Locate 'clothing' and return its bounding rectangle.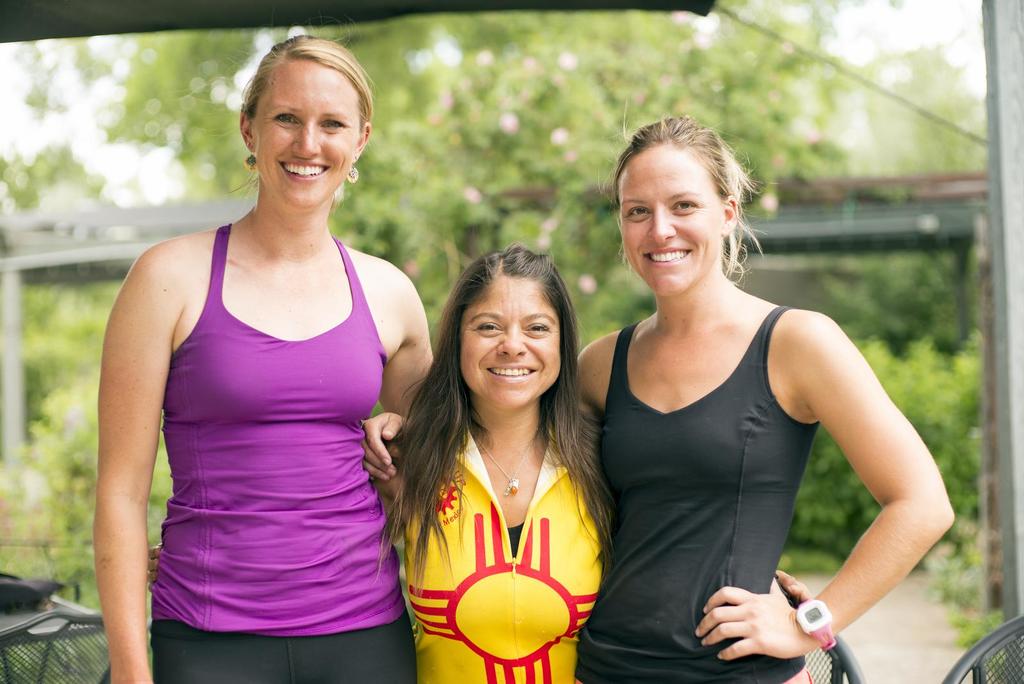
[382,349,625,669].
